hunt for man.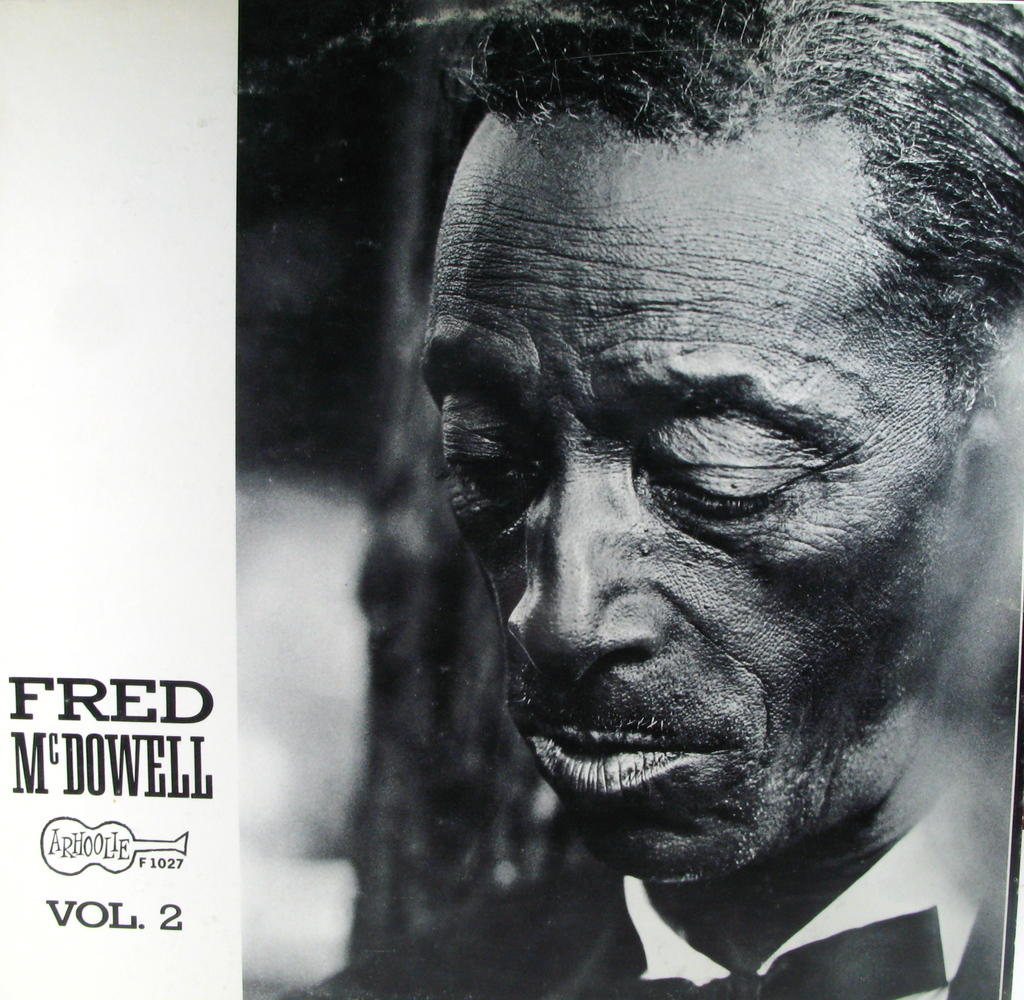
Hunted down at 289 54 1023 999.
